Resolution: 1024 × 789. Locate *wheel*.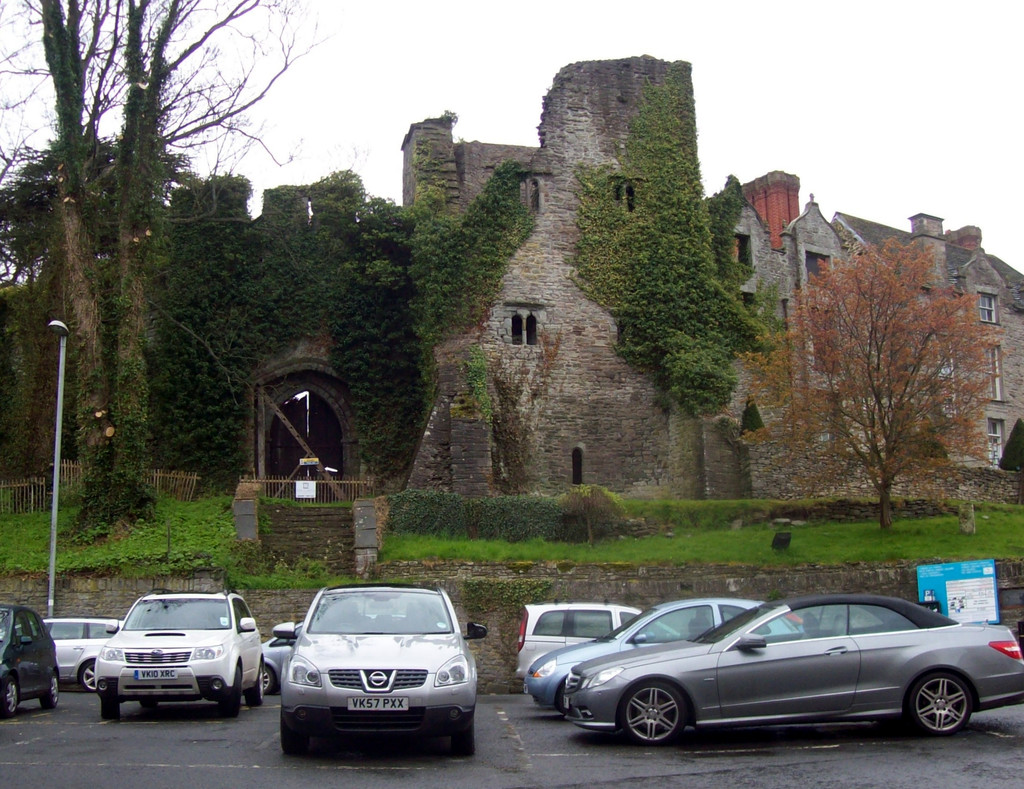
259:666:276:697.
